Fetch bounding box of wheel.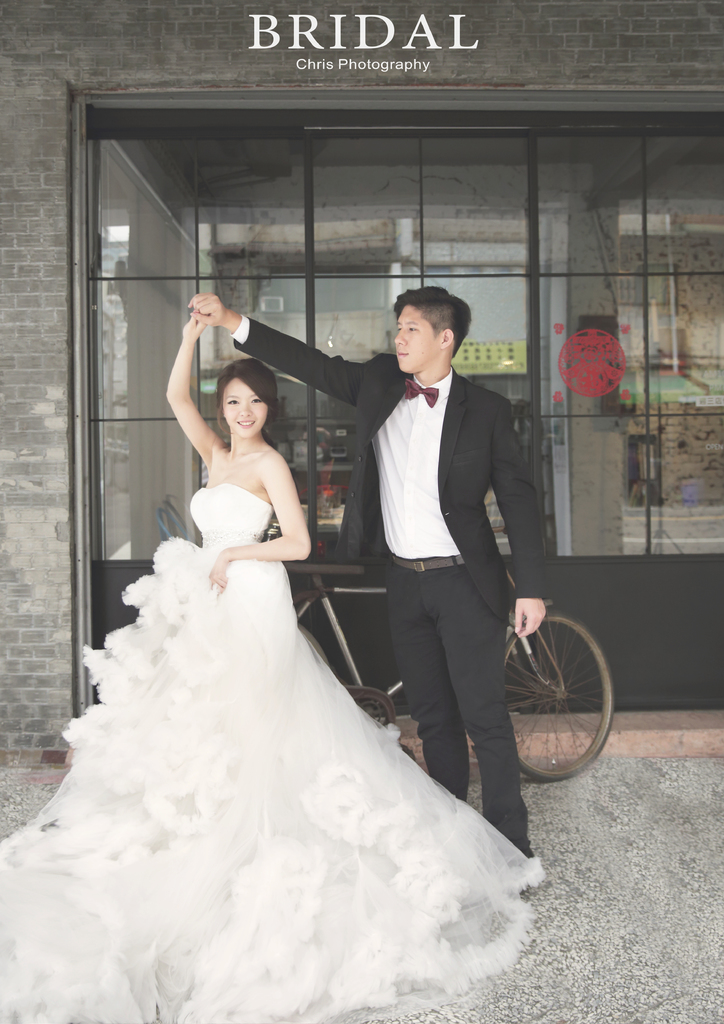
Bbox: <box>473,608,613,787</box>.
